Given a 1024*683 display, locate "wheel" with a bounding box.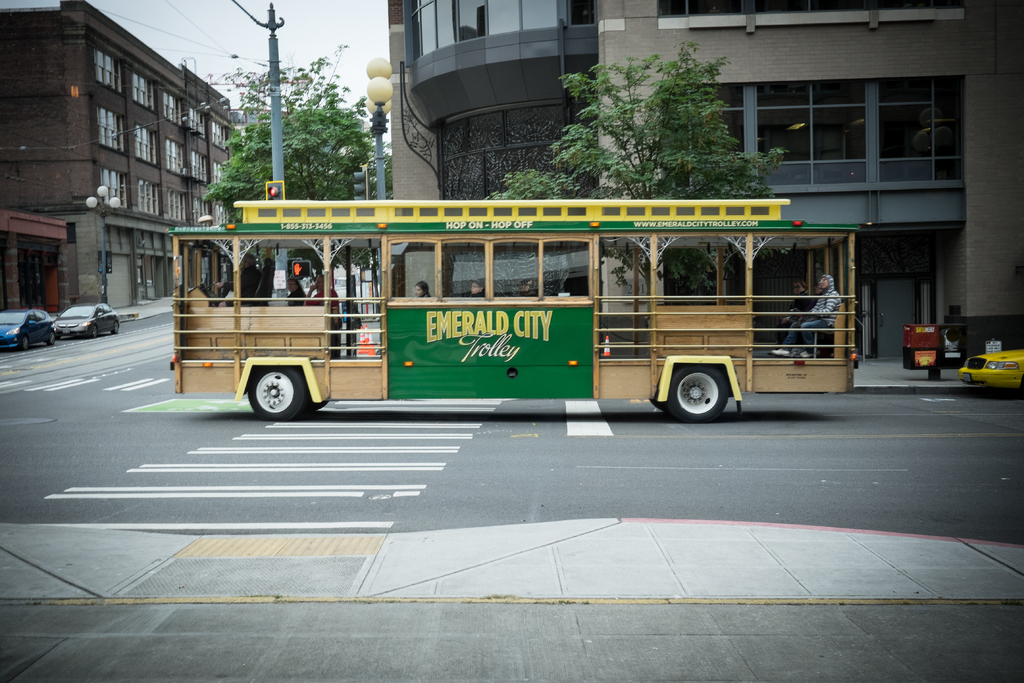
Located: detection(110, 321, 118, 333).
